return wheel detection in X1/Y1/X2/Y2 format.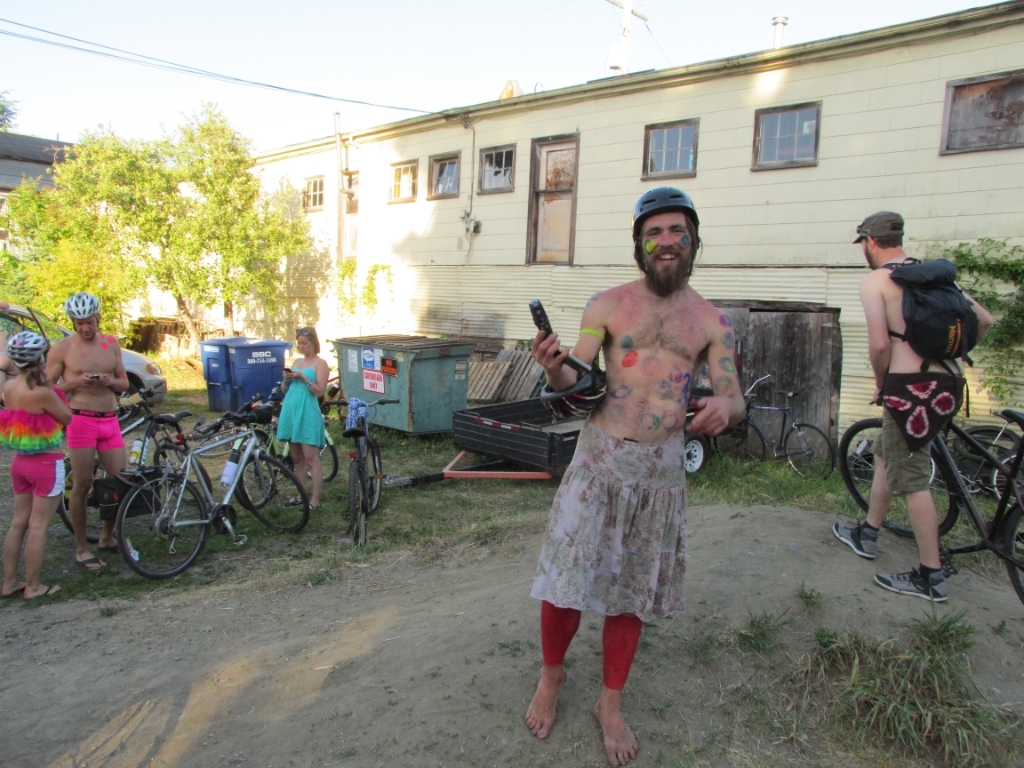
320/431/340/482.
